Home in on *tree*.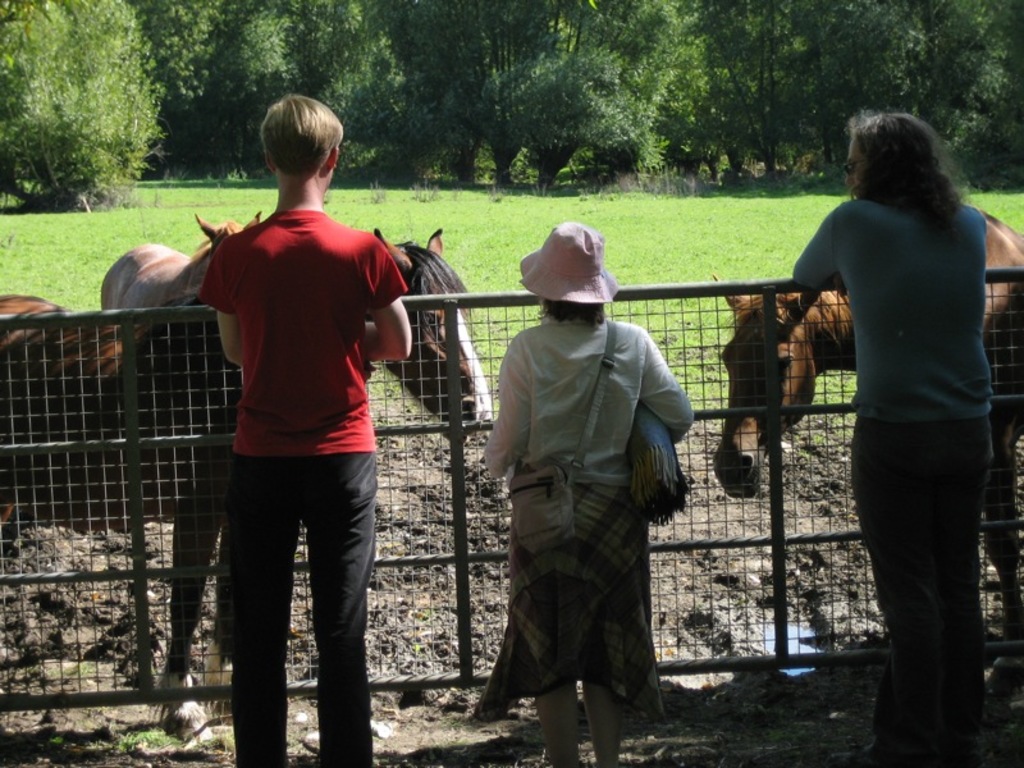
Homed in at <region>14, 38, 170, 211</region>.
